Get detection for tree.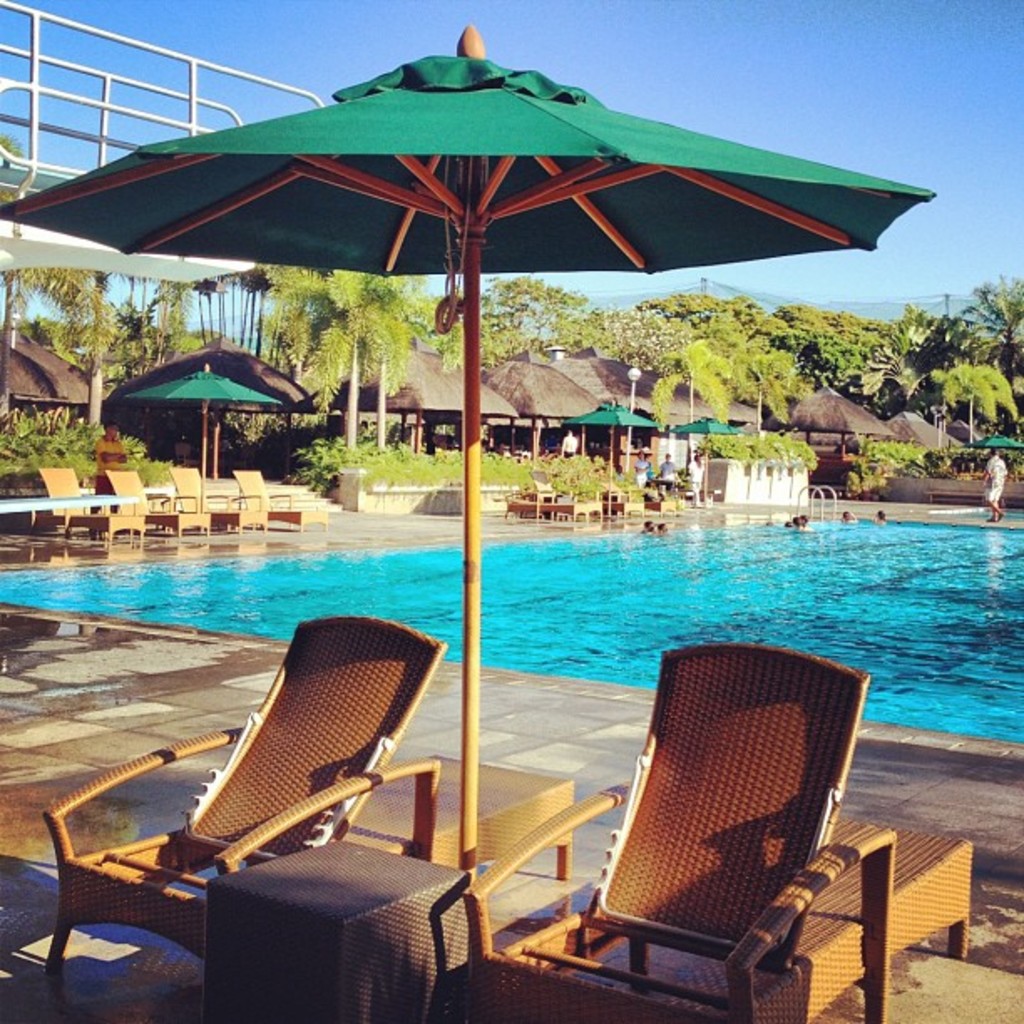
Detection: box(646, 341, 735, 432).
